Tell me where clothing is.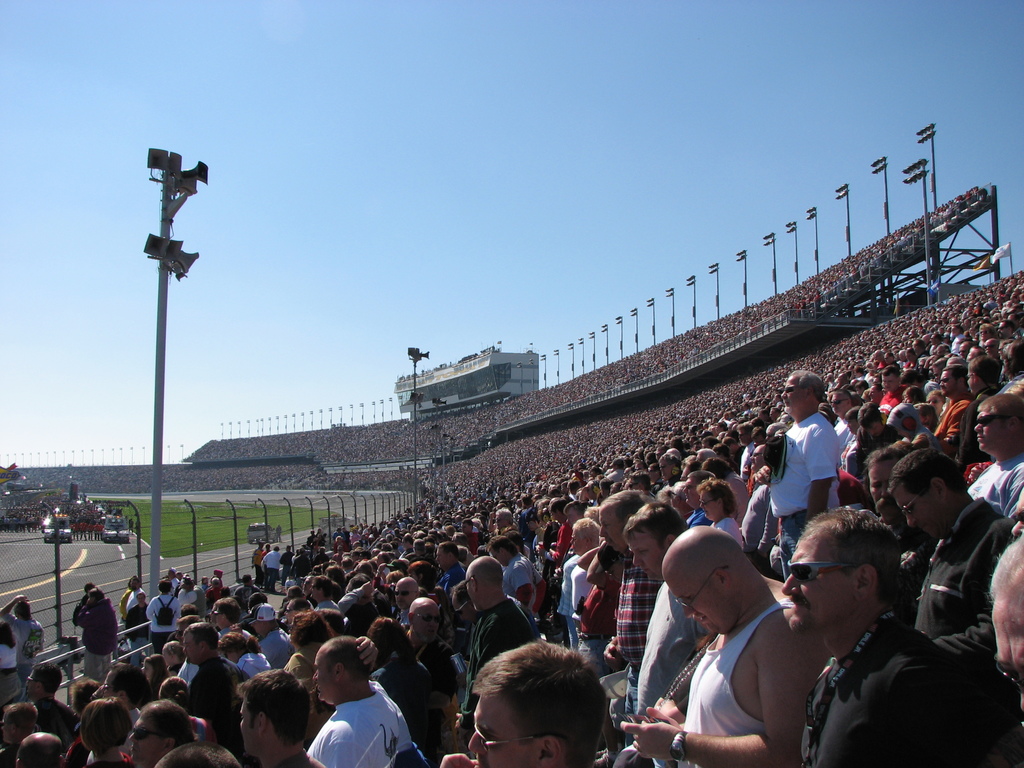
clothing is at l=739, t=482, r=775, b=561.
